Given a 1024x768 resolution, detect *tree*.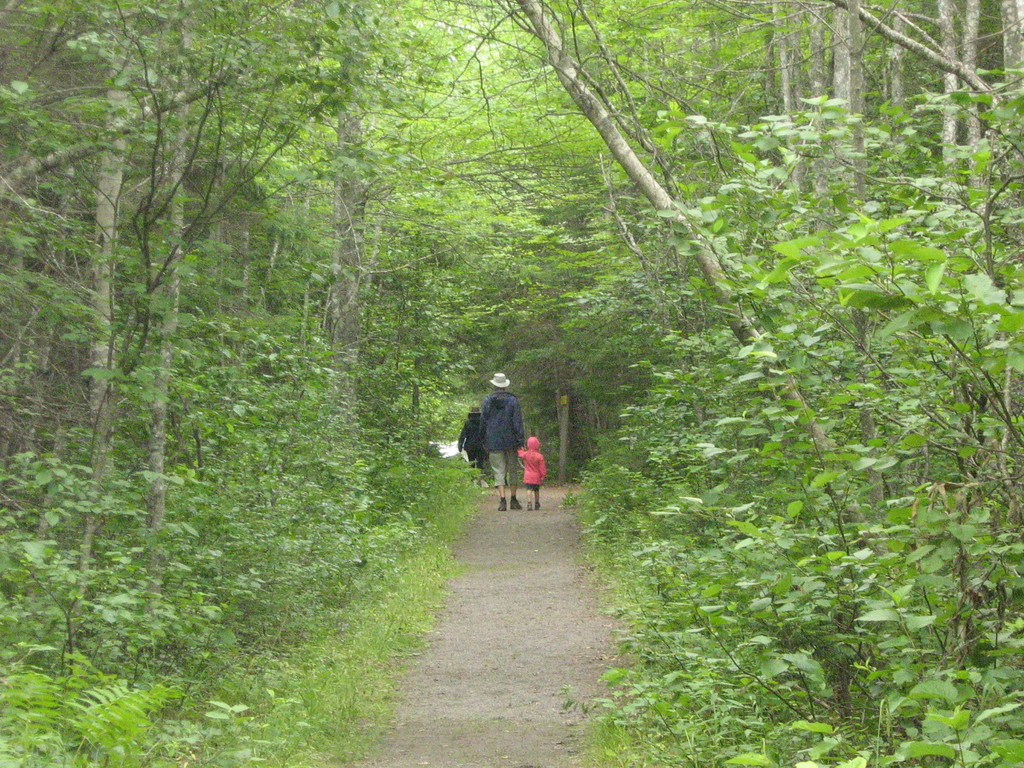
(0,0,1023,767).
